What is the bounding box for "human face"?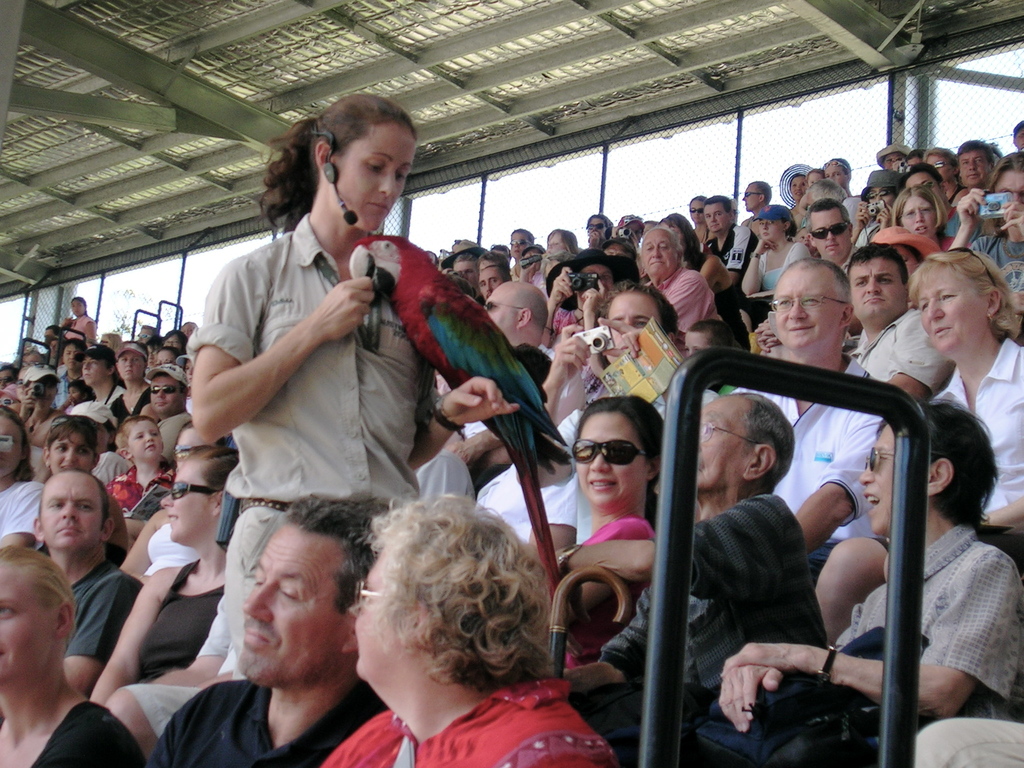
pyautogui.locateOnScreen(769, 265, 842, 347).
